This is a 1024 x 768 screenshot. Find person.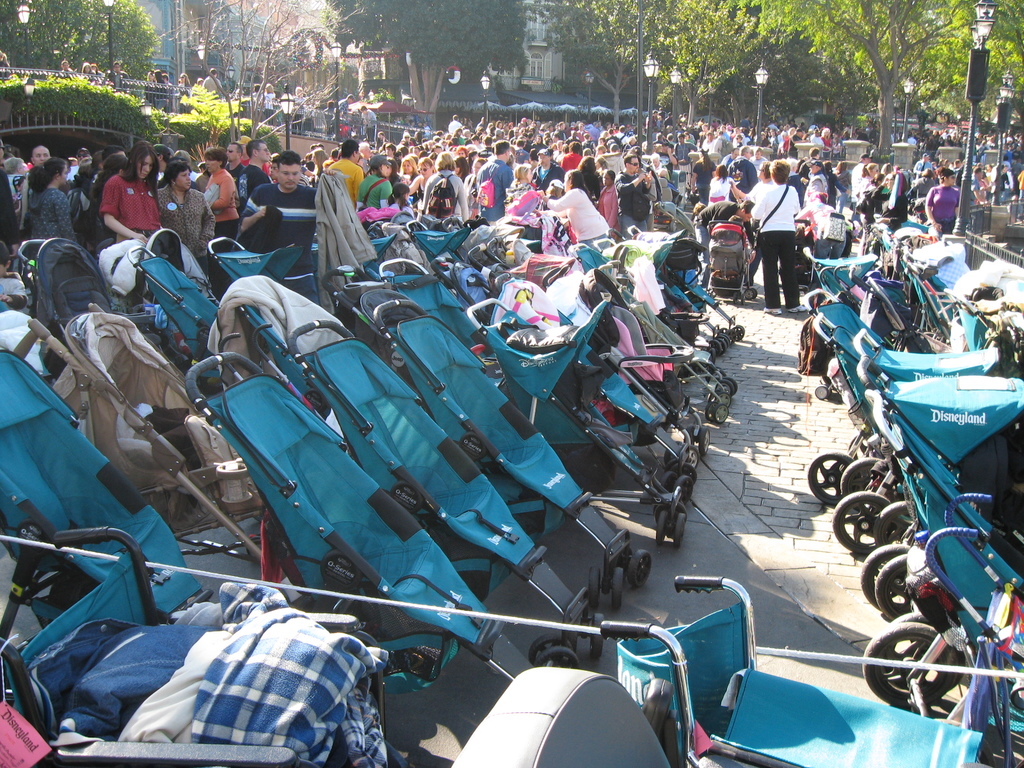
Bounding box: crop(195, 67, 223, 100).
